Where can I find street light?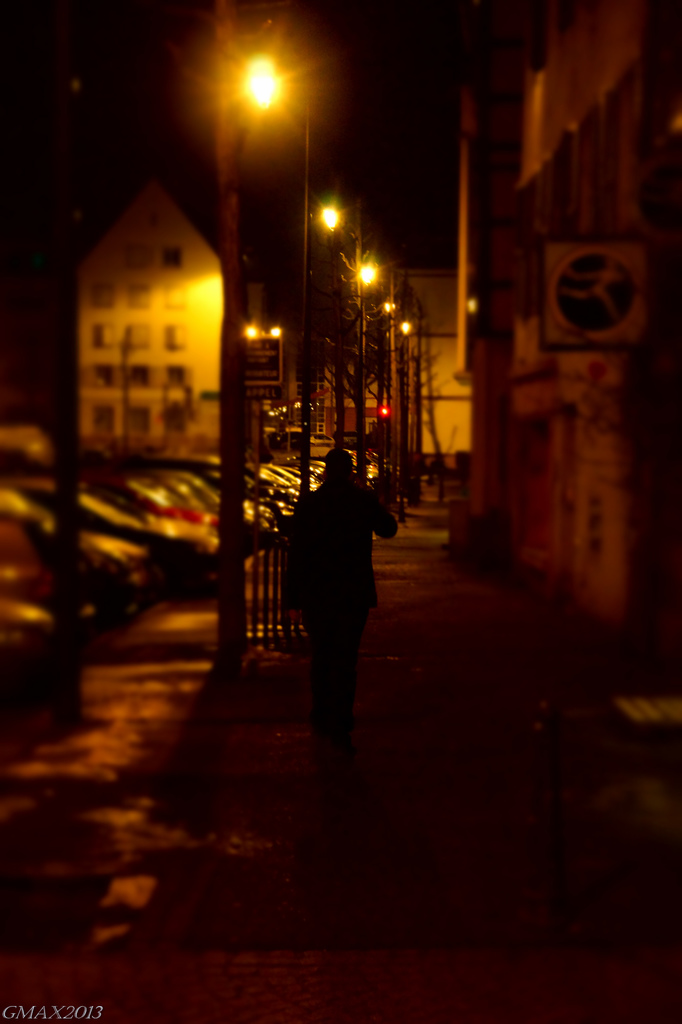
You can find it at [393,314,411,479].
